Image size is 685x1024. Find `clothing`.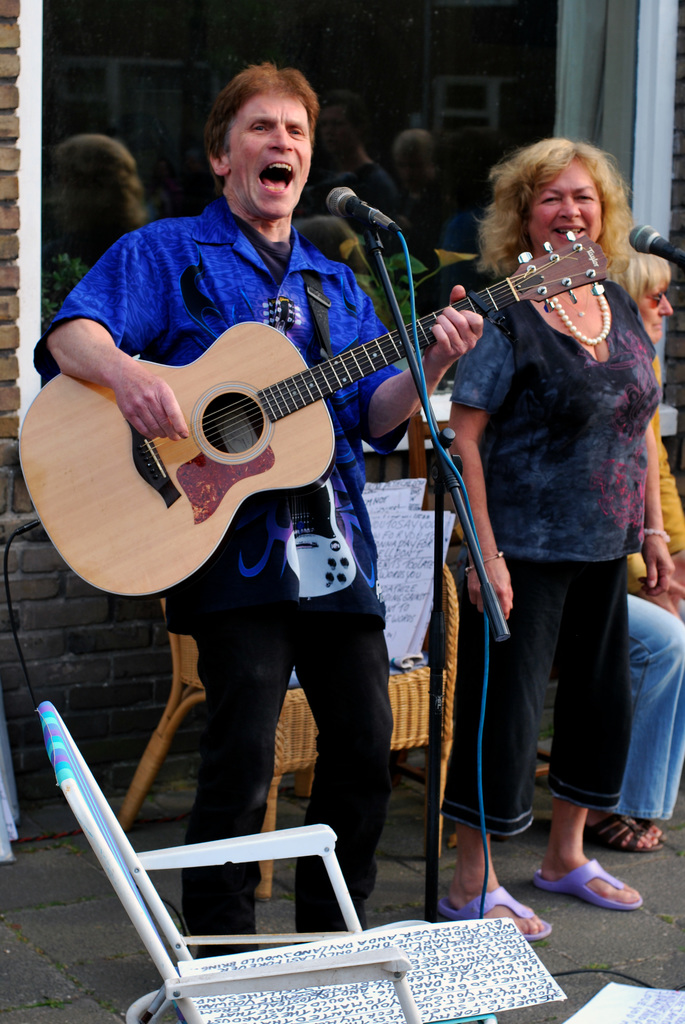
bbox=[625, 353, 684, 822].
